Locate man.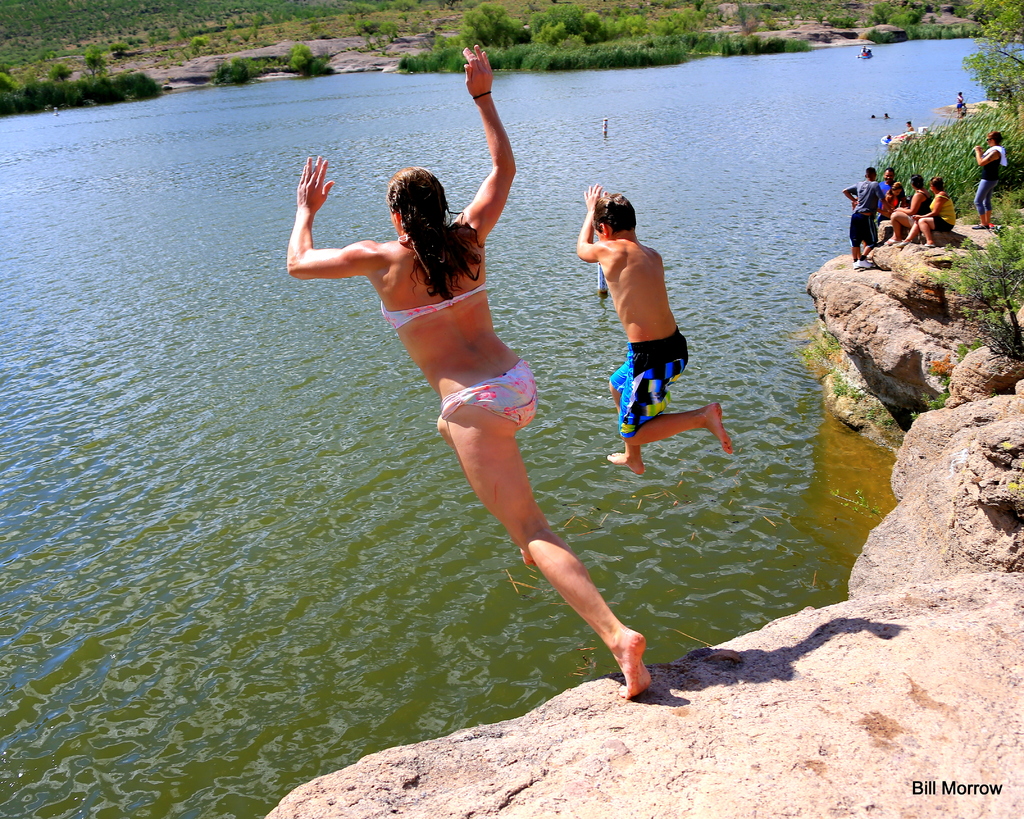
Bounding box: select_region(956, 92, 963, 111).
